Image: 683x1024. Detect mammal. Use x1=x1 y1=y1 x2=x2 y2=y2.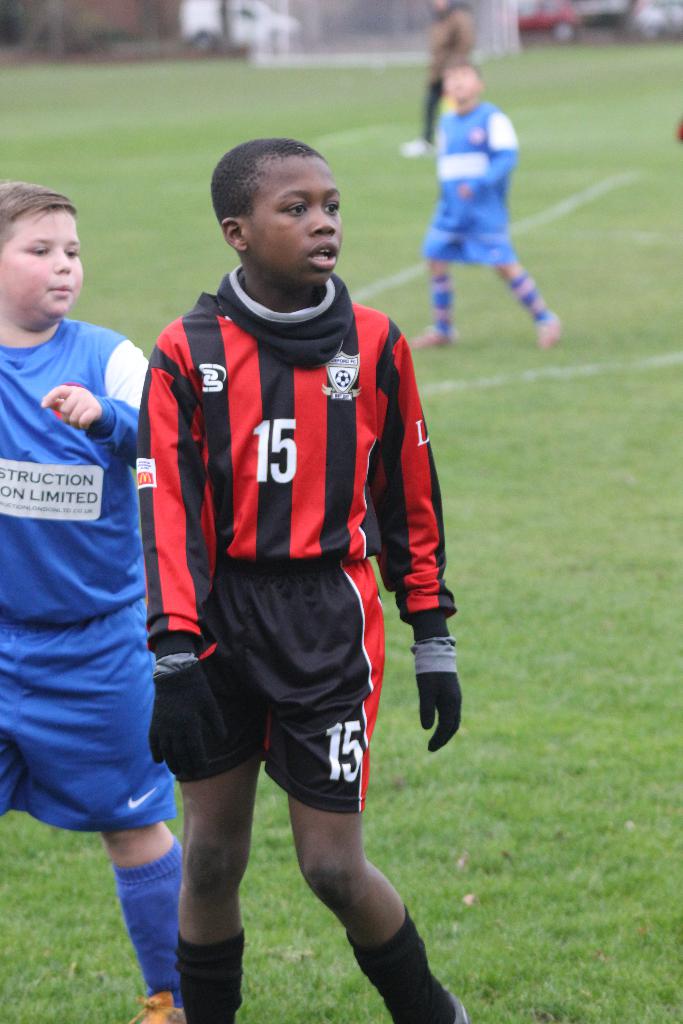
x1=136 y1=132 x2=470 y2=1023.
